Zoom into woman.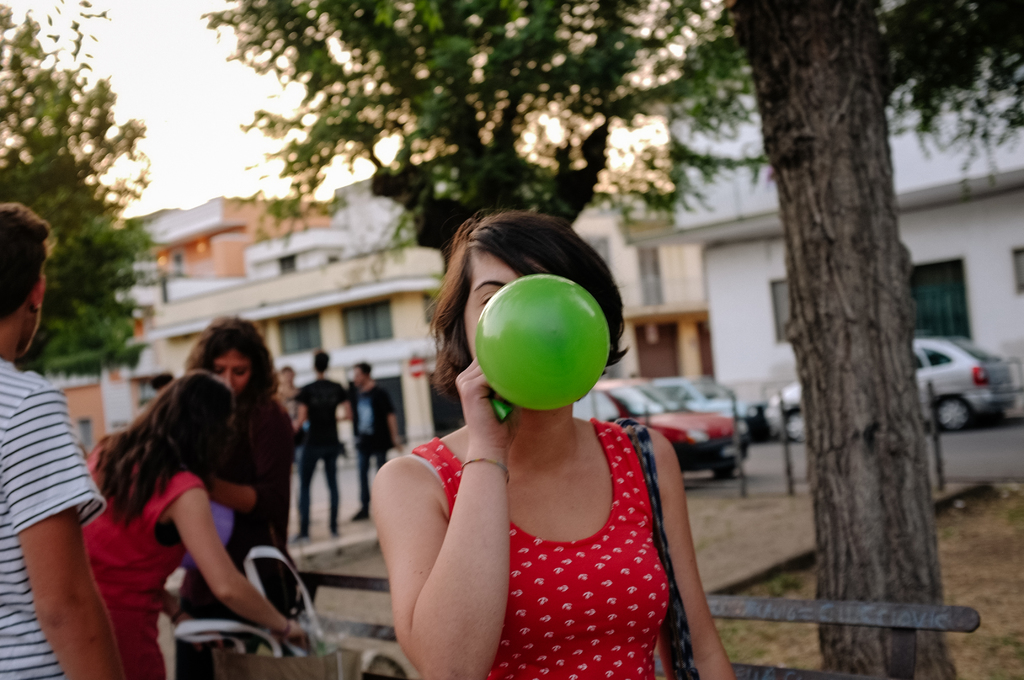
Zoom target: rect(373, 246, 735, 644).
